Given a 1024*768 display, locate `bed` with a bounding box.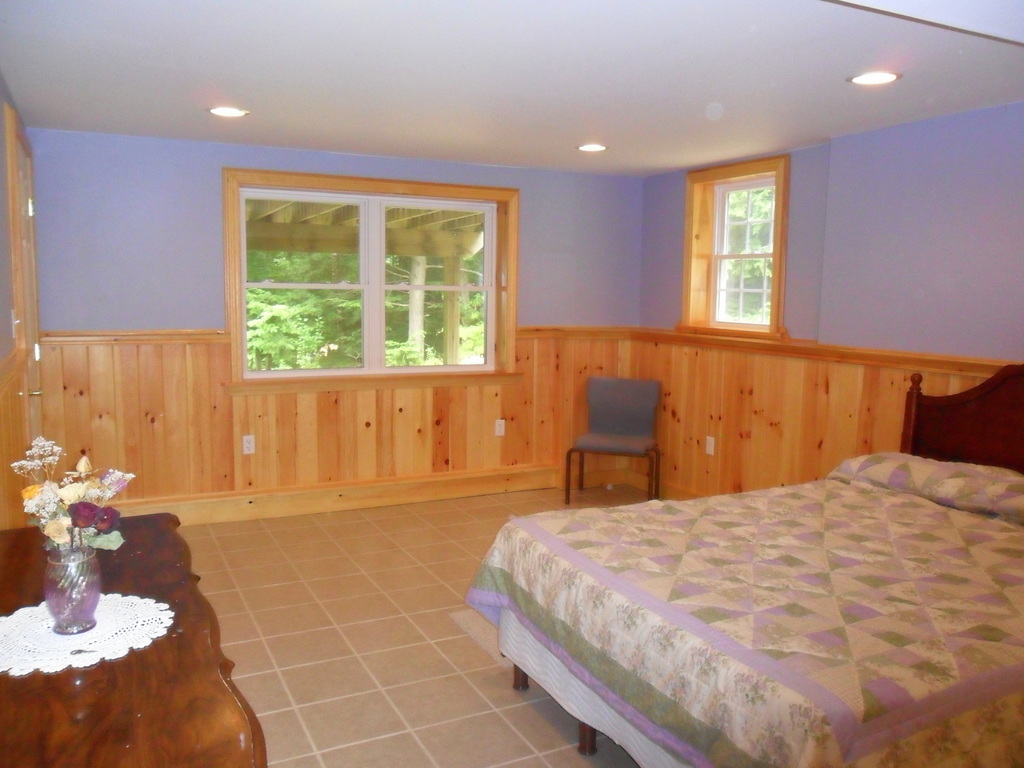
Located: detection(459, 354, 1022, 767).
